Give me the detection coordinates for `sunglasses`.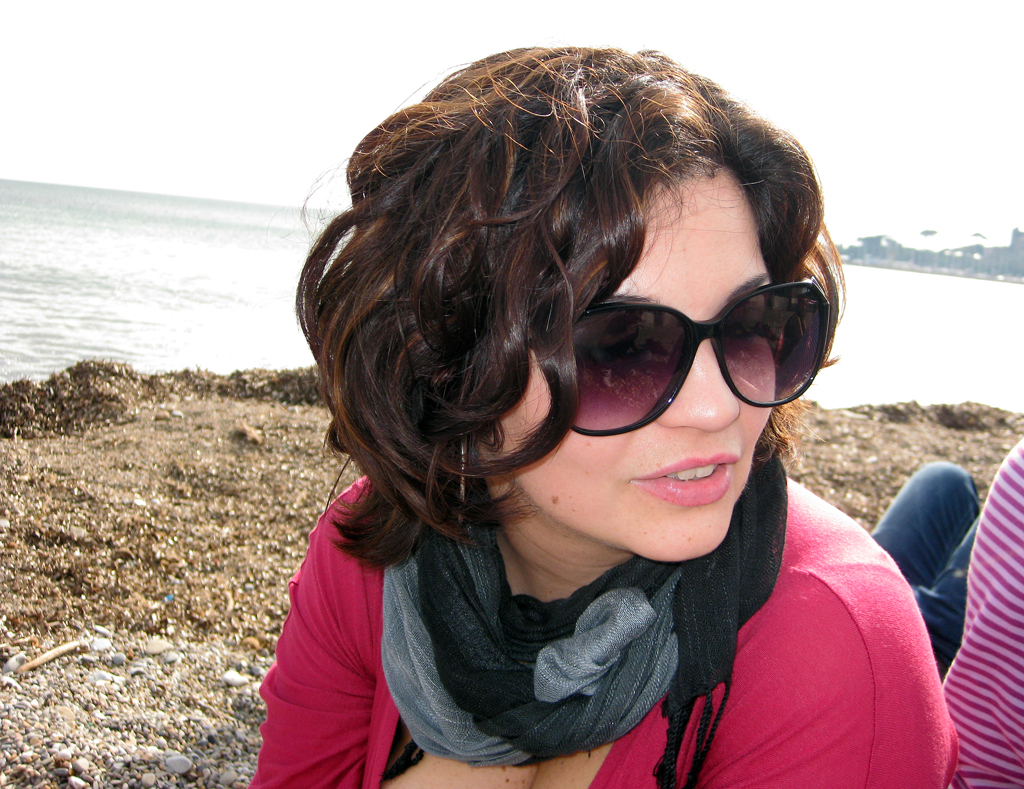
[525,277,832,437].
